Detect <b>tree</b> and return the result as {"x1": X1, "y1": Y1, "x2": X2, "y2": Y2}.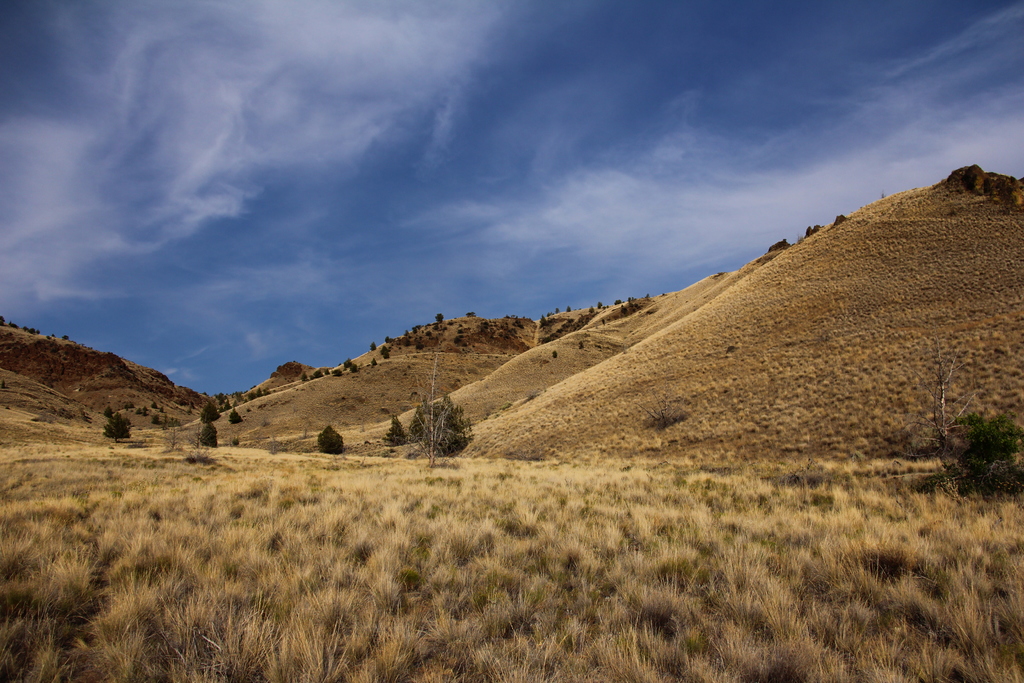
{"x1": 101, "y1": 406, "x2": 118, "y2": 418}.
